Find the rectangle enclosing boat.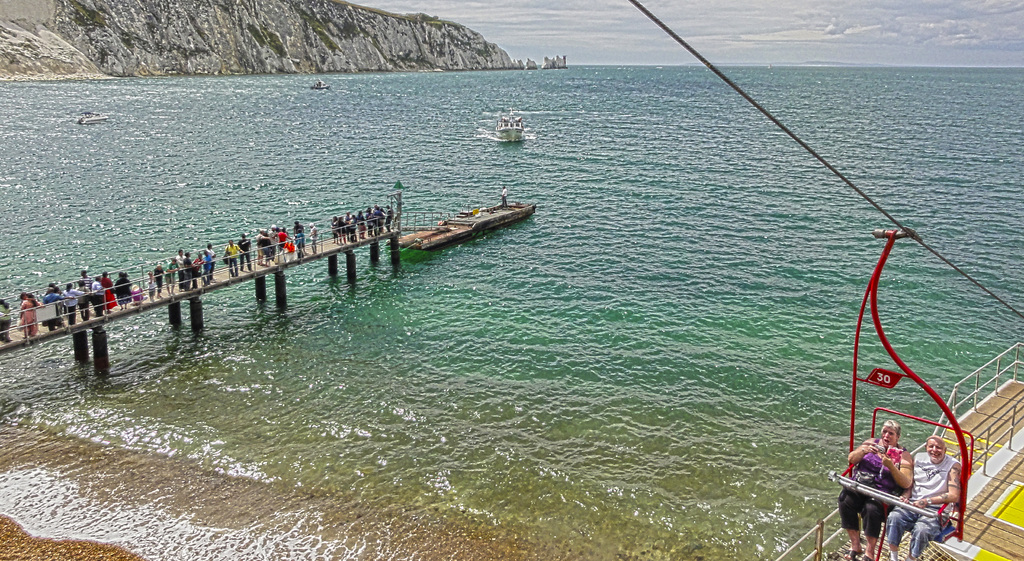
(left=490, top=107, right=530, bottom=143).
